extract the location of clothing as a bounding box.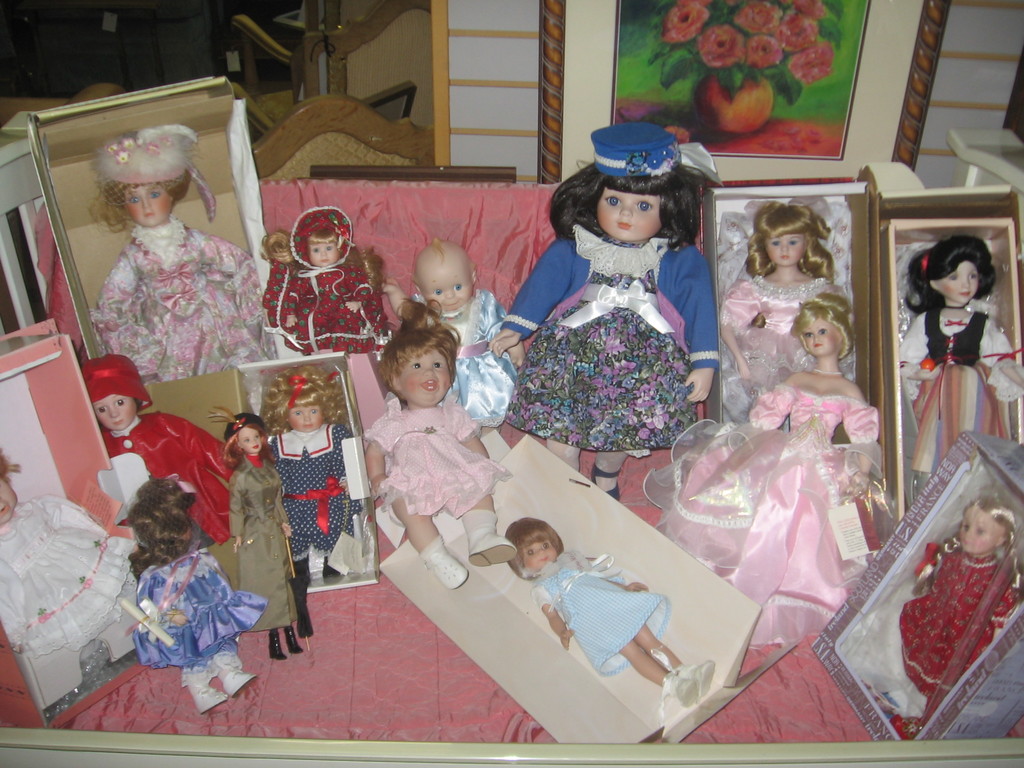
894 301 1023 488.
